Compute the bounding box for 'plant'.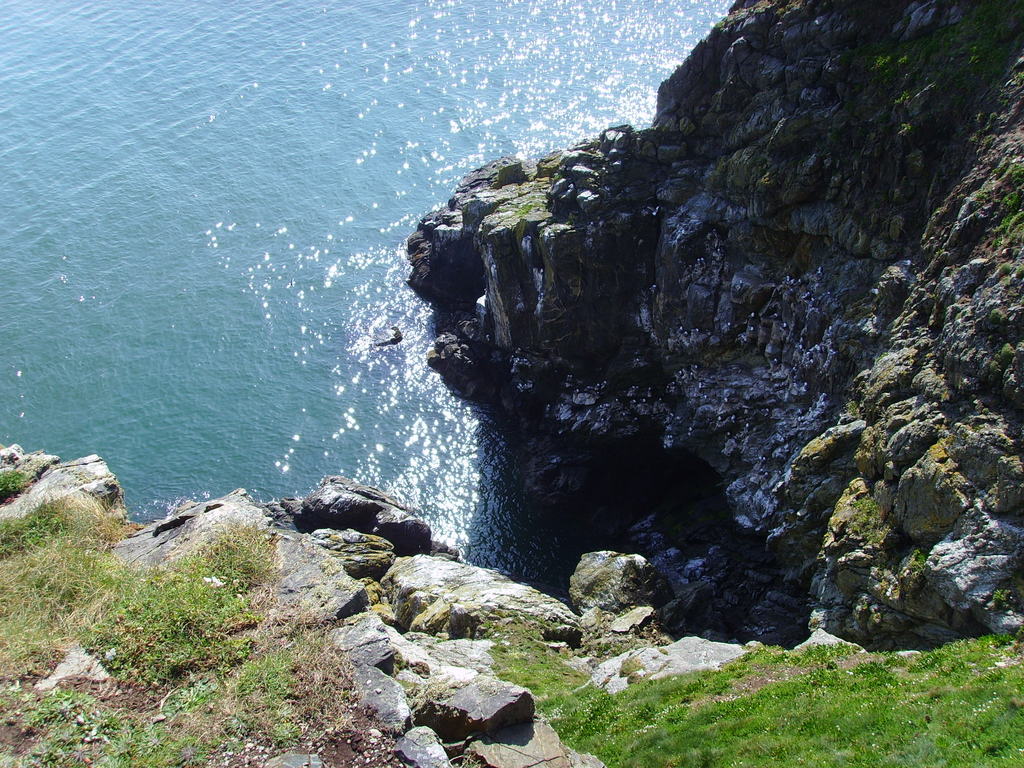
(x1=0, y1=463, x2=600, y2=767).
